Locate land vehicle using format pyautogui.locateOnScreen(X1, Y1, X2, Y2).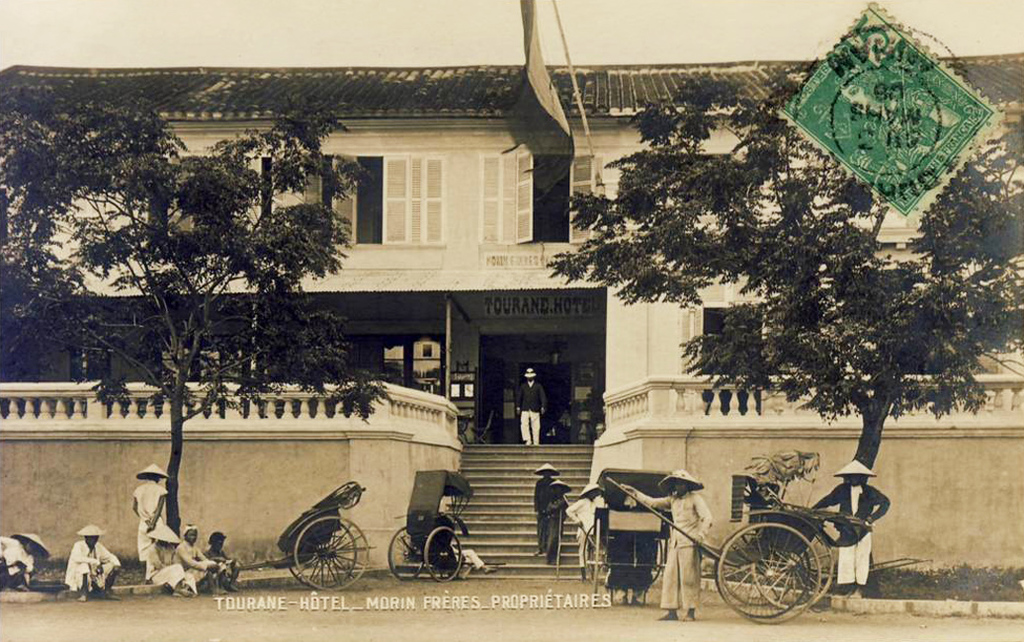
pyautogui.locateOnScreen(384, 467, 470, 577).
